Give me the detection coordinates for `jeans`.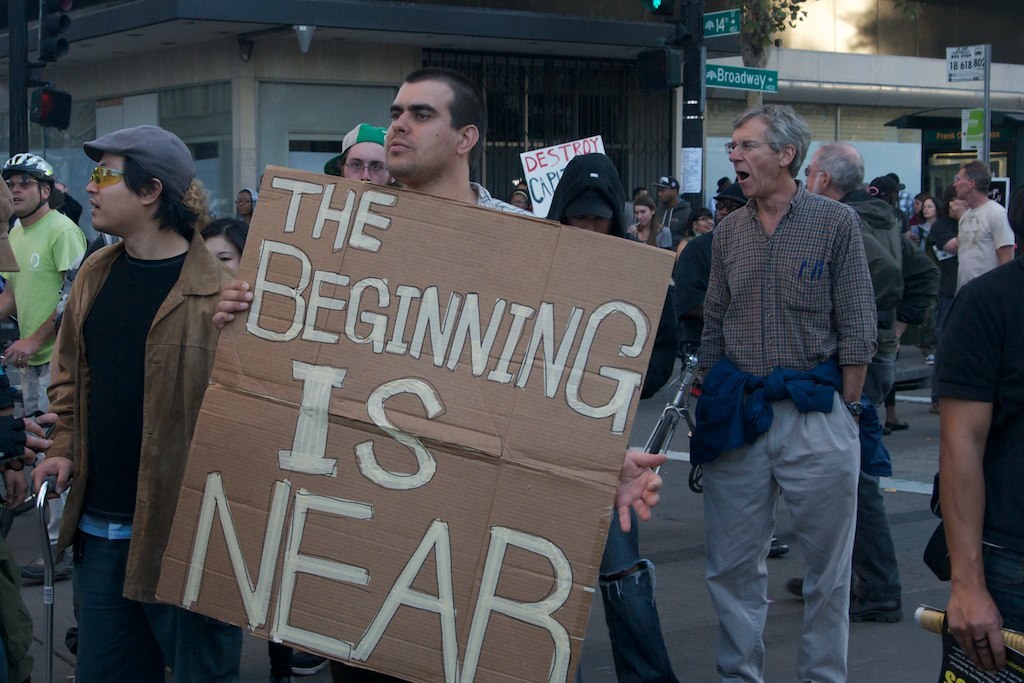
x1=72 y1=530 x2=244 y2=674.
